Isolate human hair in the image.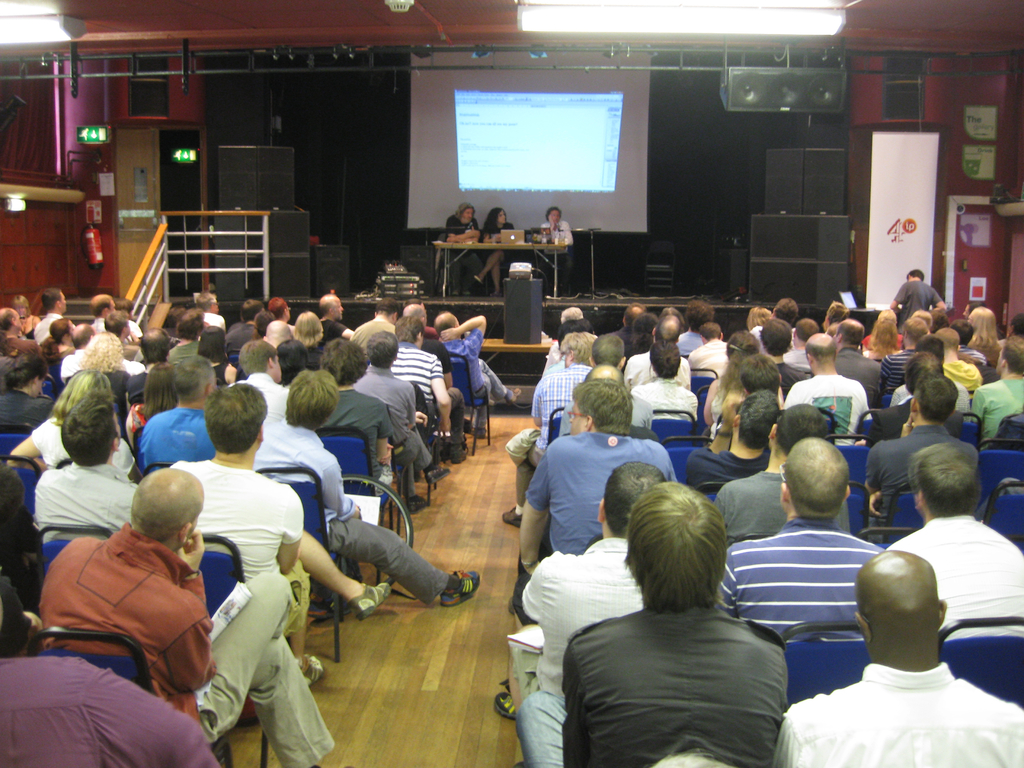
Isolated region: select_region(254, 312, 275, 335).
